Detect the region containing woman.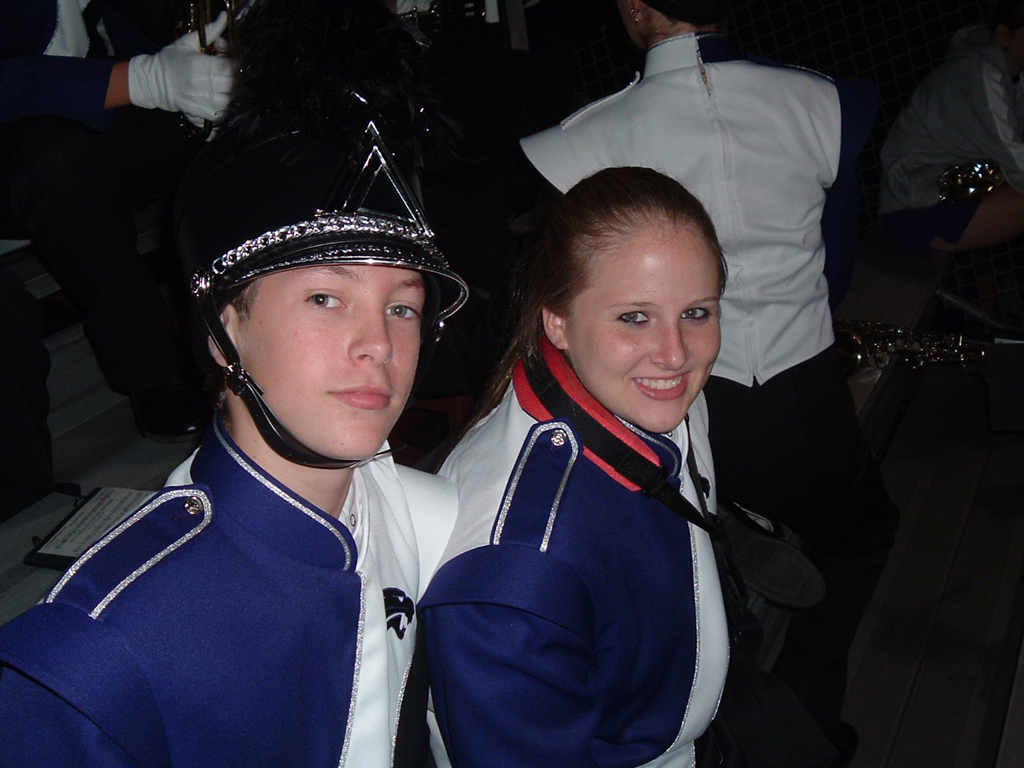
(416,167,769,767).
